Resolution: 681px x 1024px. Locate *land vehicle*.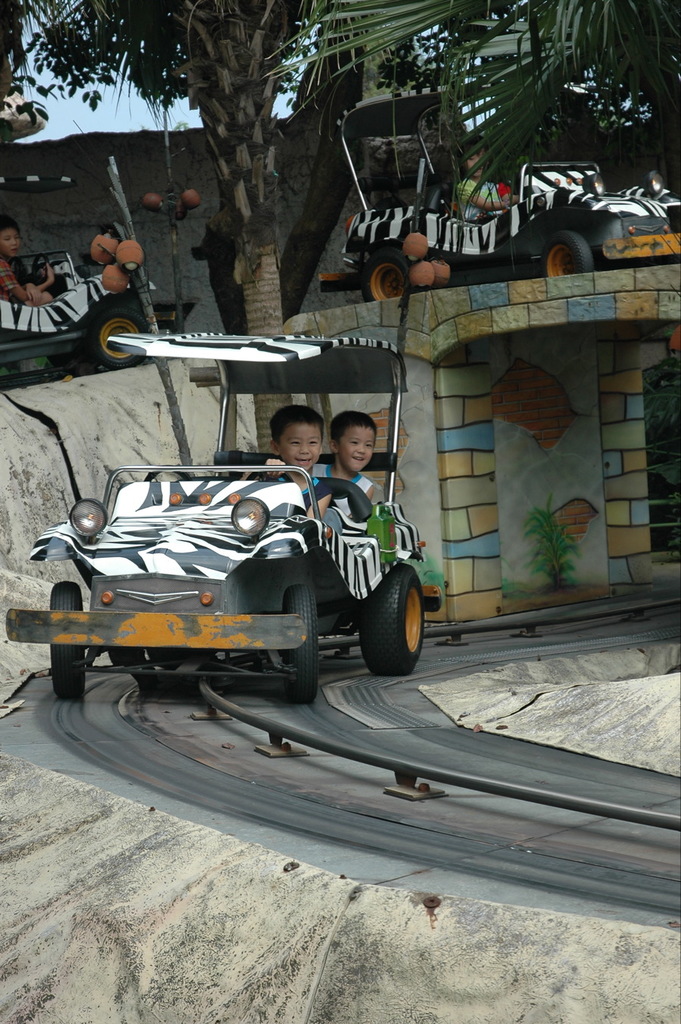
Rect(0, 252, 200, 393).
